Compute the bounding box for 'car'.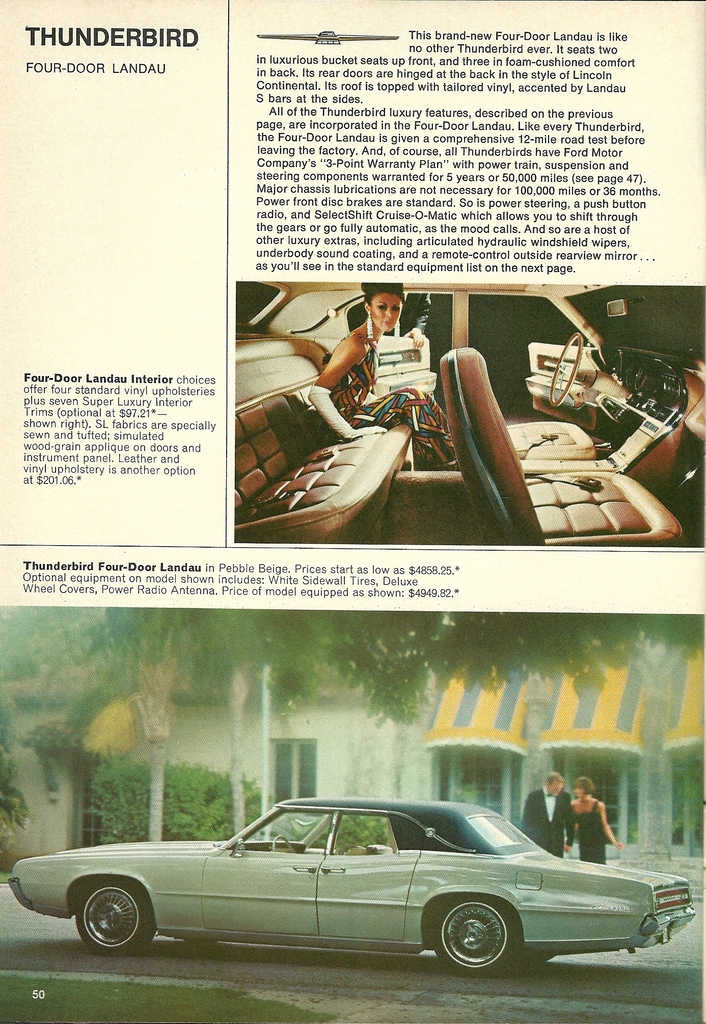
0,810,676,982.
